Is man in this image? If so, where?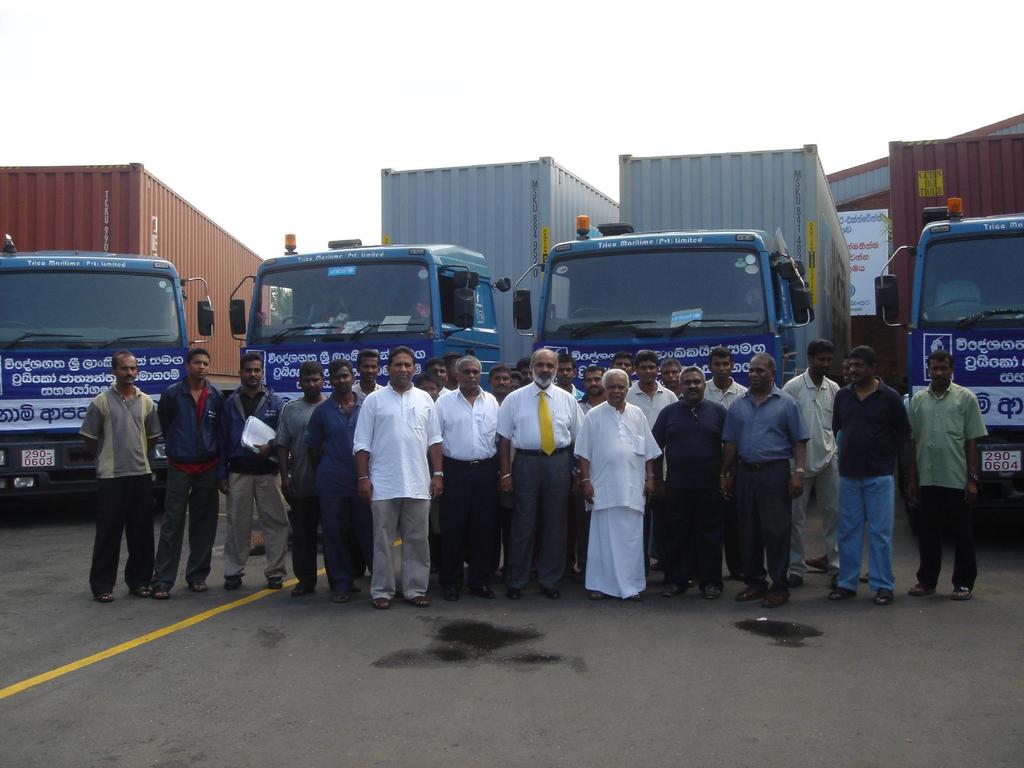
Yes, at locate(270, 358, 328, 598).
